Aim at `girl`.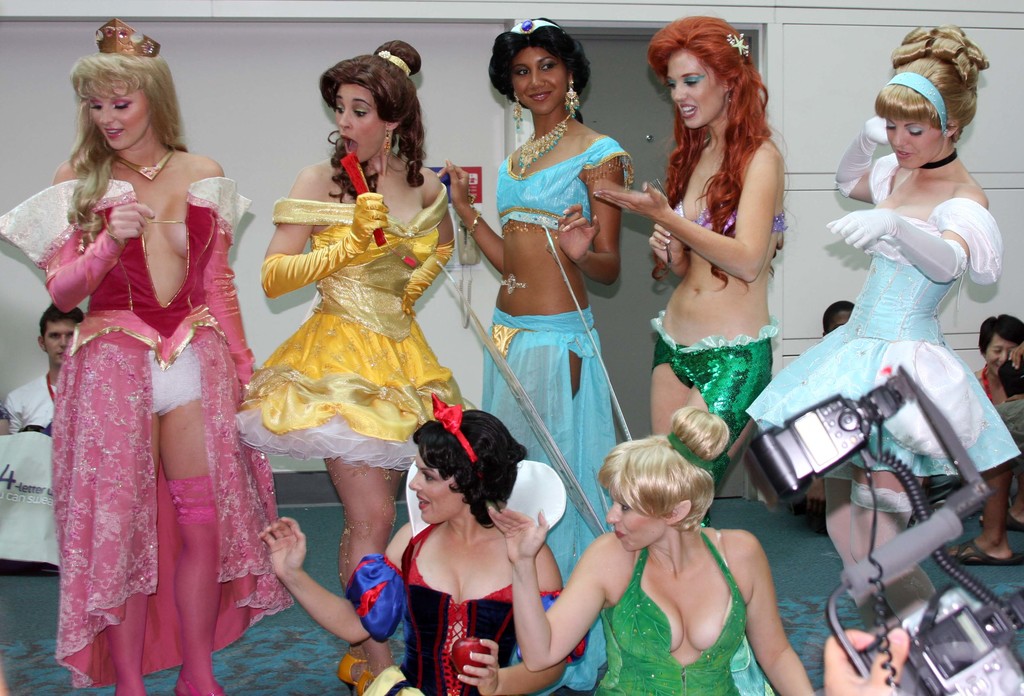
Aimed at (left=745, top=27, right=1021, bottom=631).
